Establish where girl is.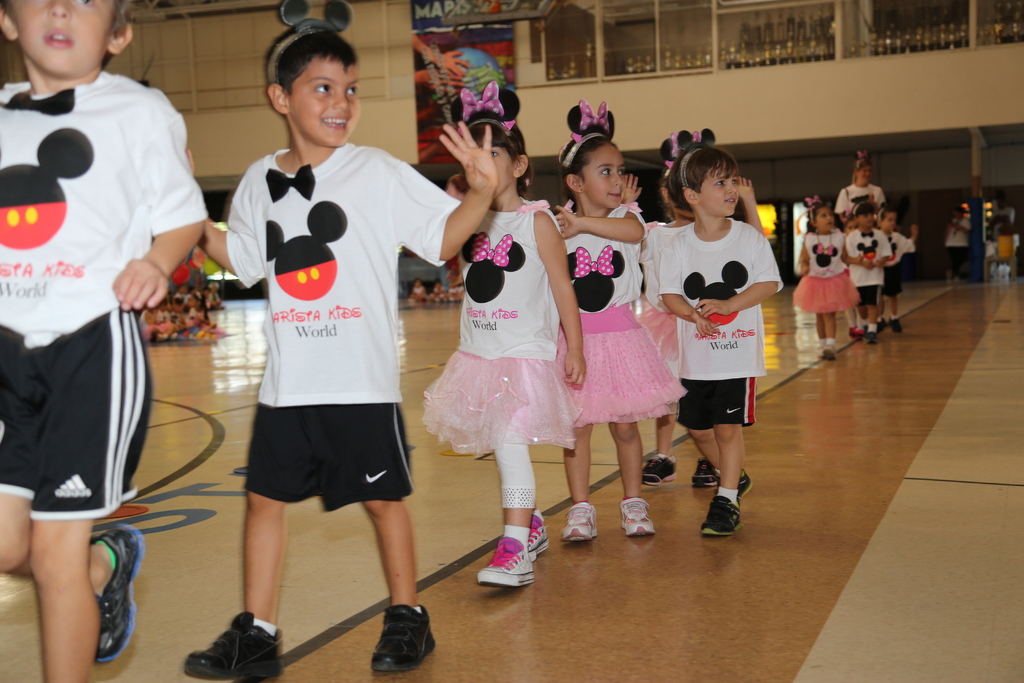
Established at {"left": 421, "top": 90, "right": 585, "bottom": 593}.
